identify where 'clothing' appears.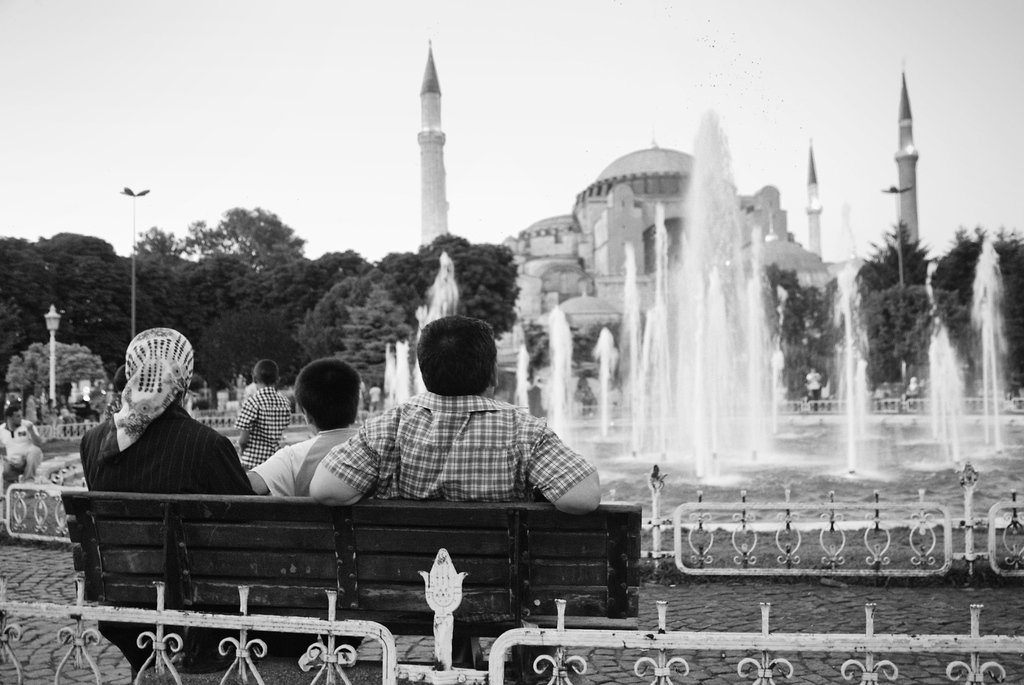
Appears at [237,388,288,470].
